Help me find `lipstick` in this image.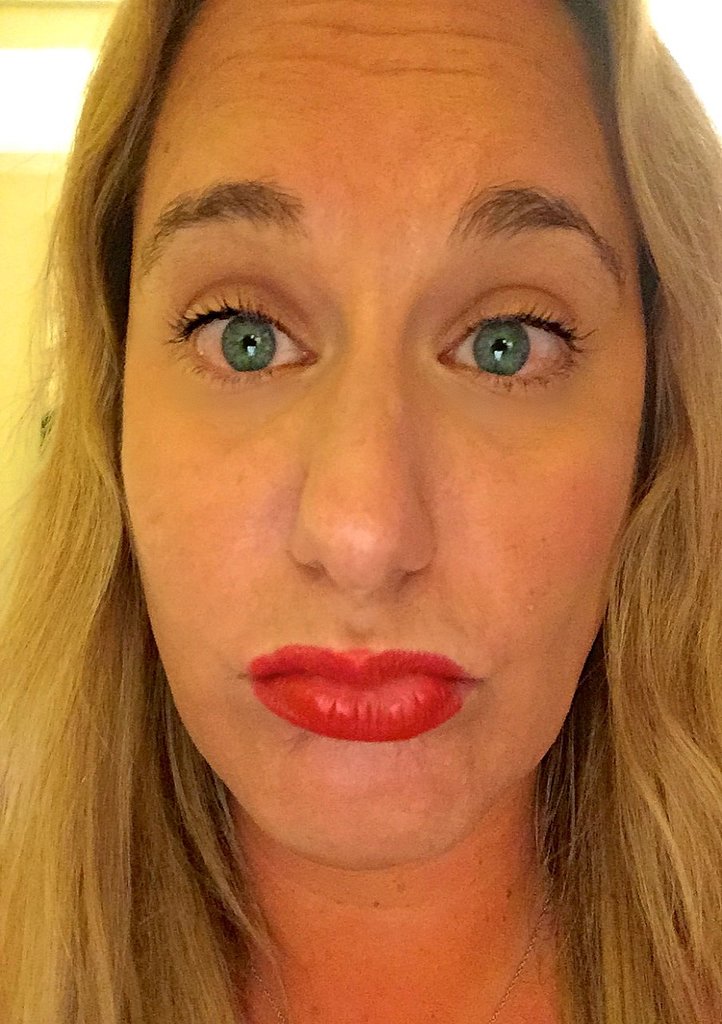
Found it: {"x1": 244, "y1": 646, "x2": 484, "y2": 740}.
